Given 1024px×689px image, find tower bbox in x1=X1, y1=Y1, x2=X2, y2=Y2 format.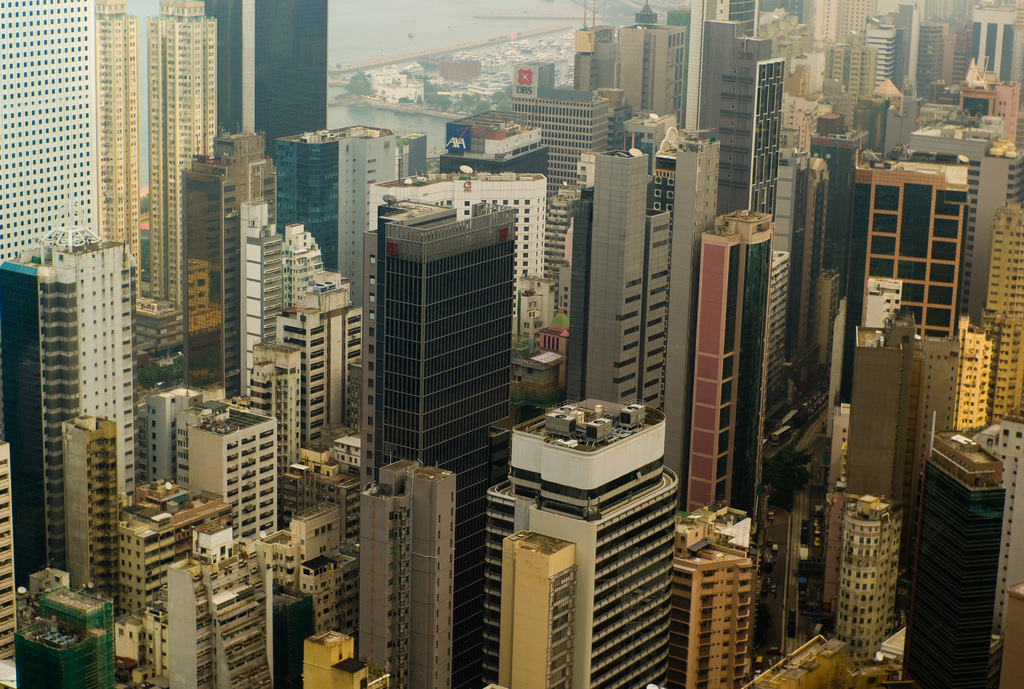
x1=299, y1=632, x2=378, y2=688.
